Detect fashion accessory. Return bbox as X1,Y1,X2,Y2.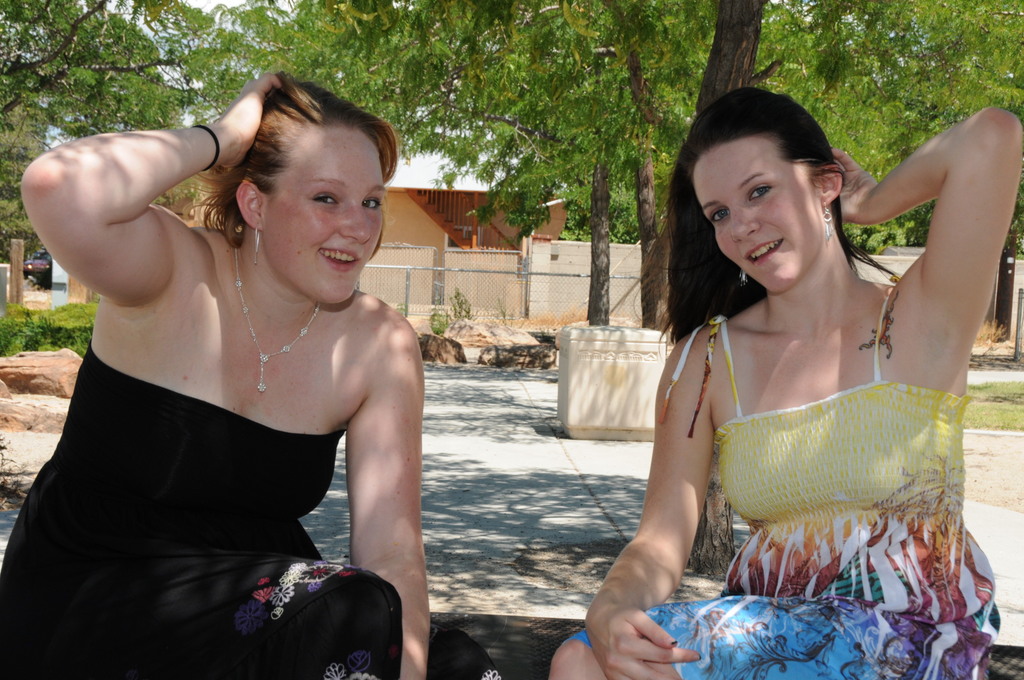
489,279,523,330.
